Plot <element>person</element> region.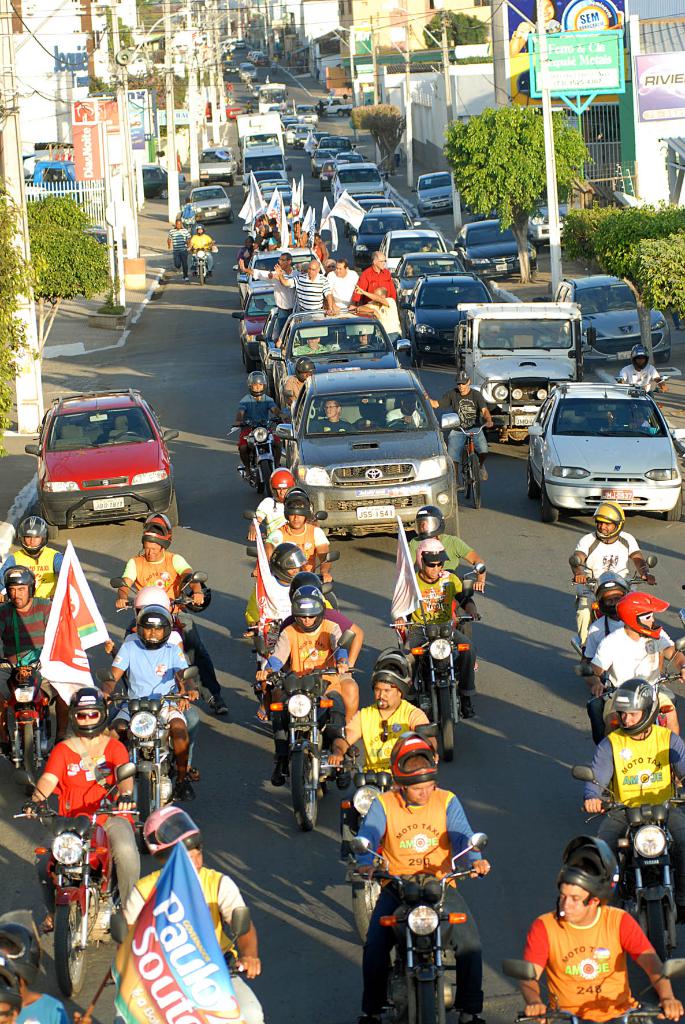
Plotted at 23,682,135,920.
